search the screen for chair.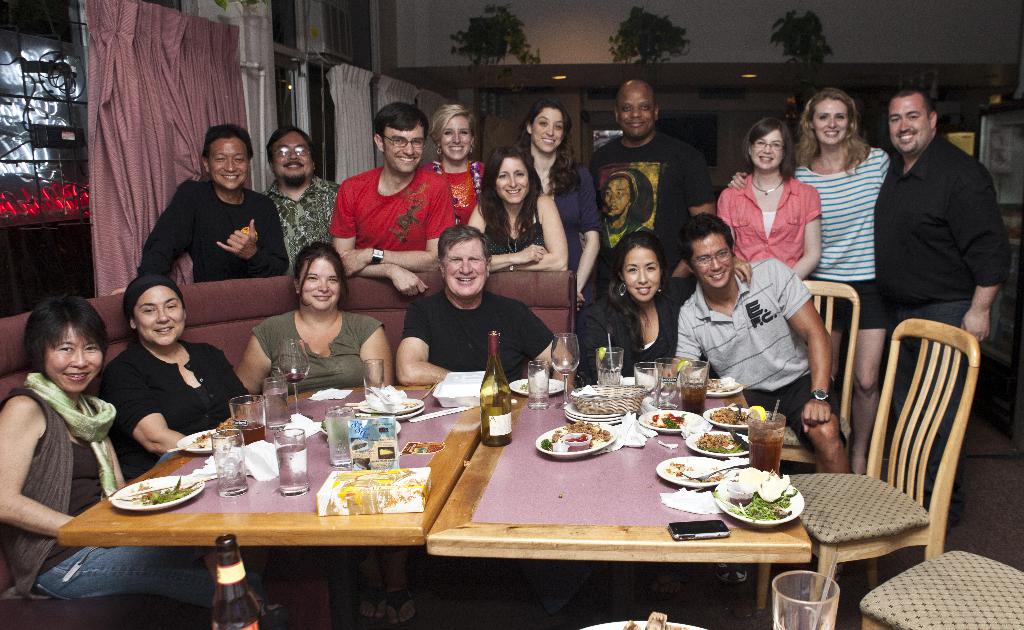
Found at (780, 280, 855, 462).
